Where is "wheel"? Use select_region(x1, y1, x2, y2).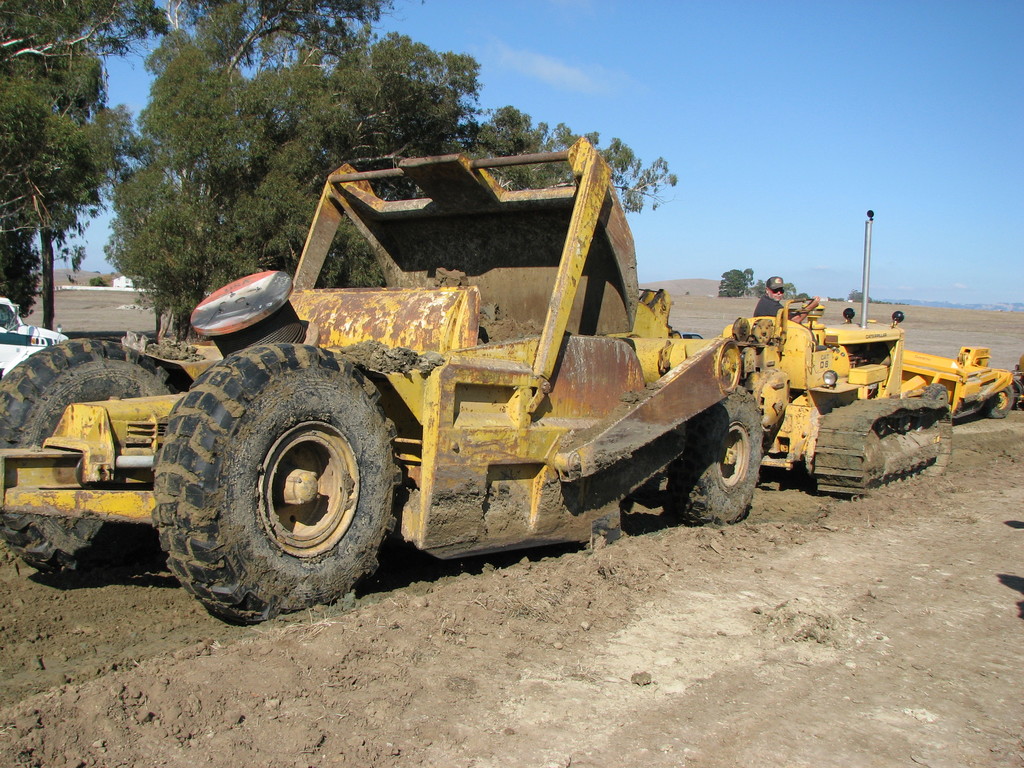
select_region(984, 386, 1014, 418).
